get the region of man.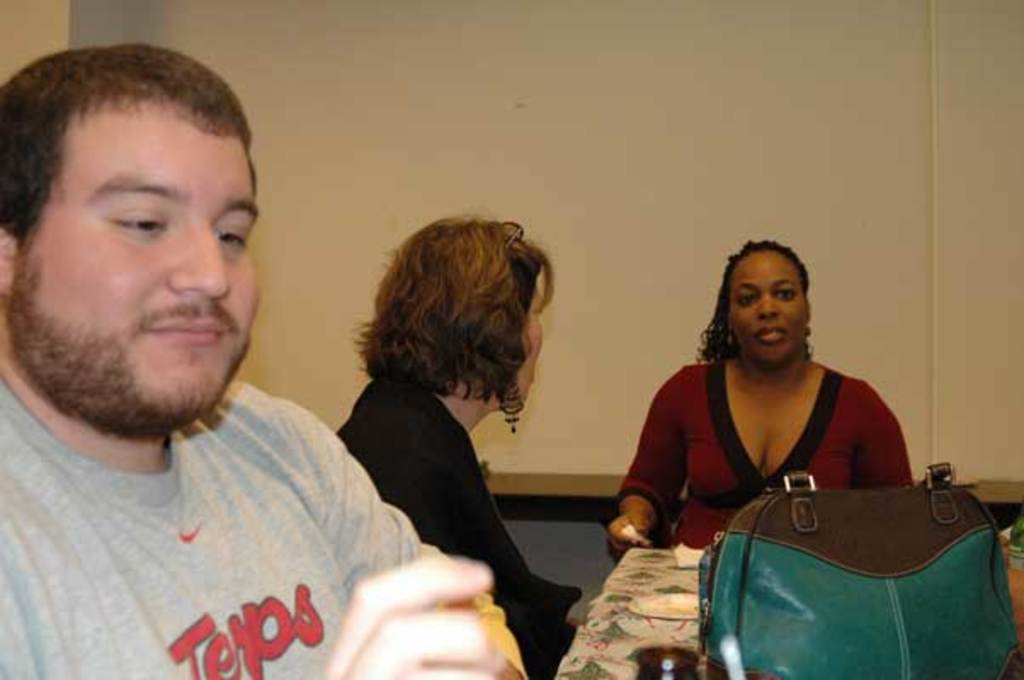
rect(0, 75, 444, 665).
